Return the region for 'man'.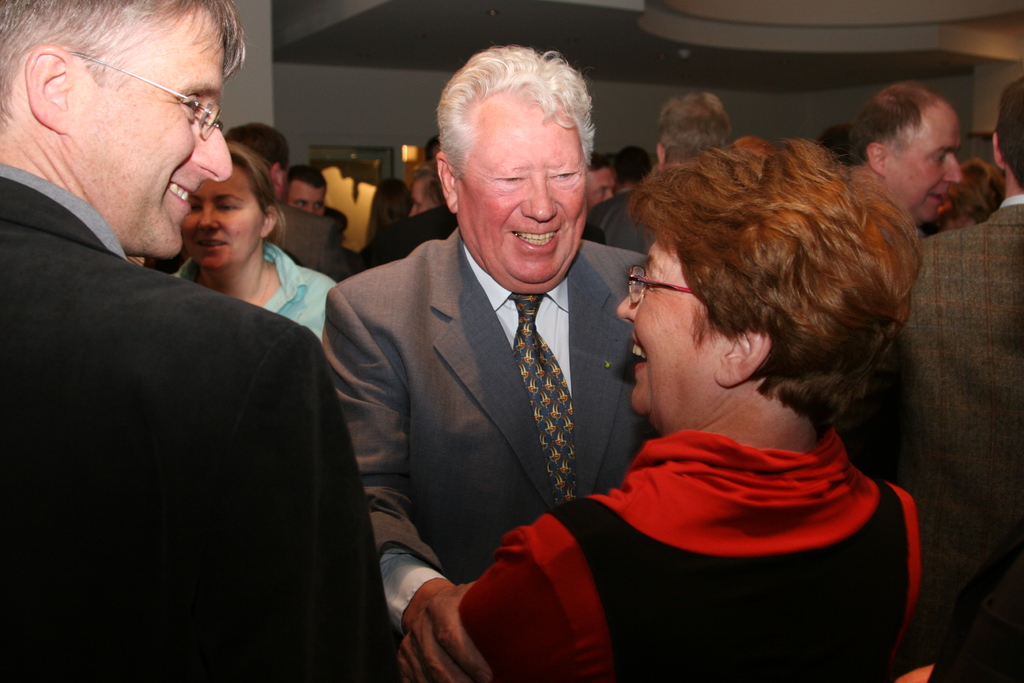
box=[326, 58, 682, 669].
